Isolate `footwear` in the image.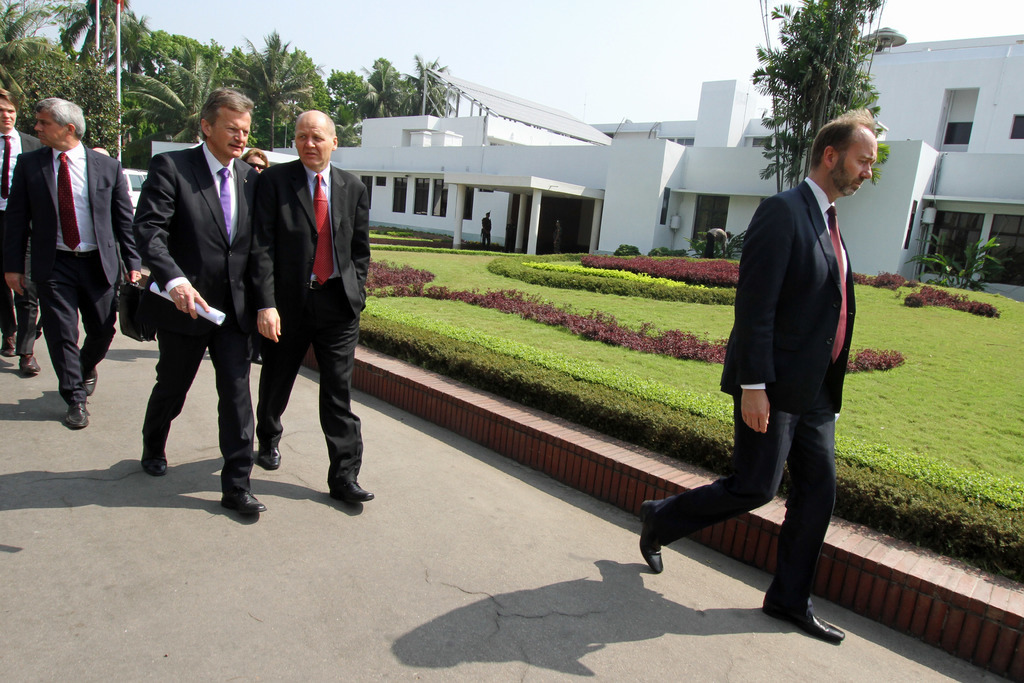
Isolated region: bbox(217, 488, 269, 519).
